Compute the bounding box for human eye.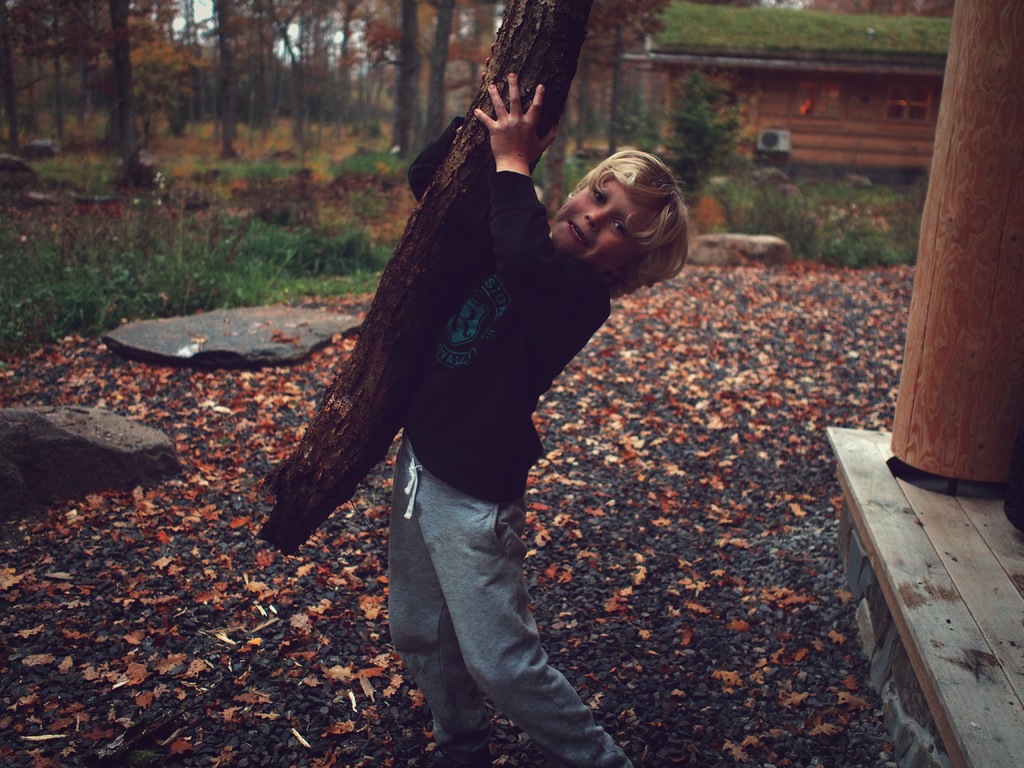
[612, 216, 636, 239].
